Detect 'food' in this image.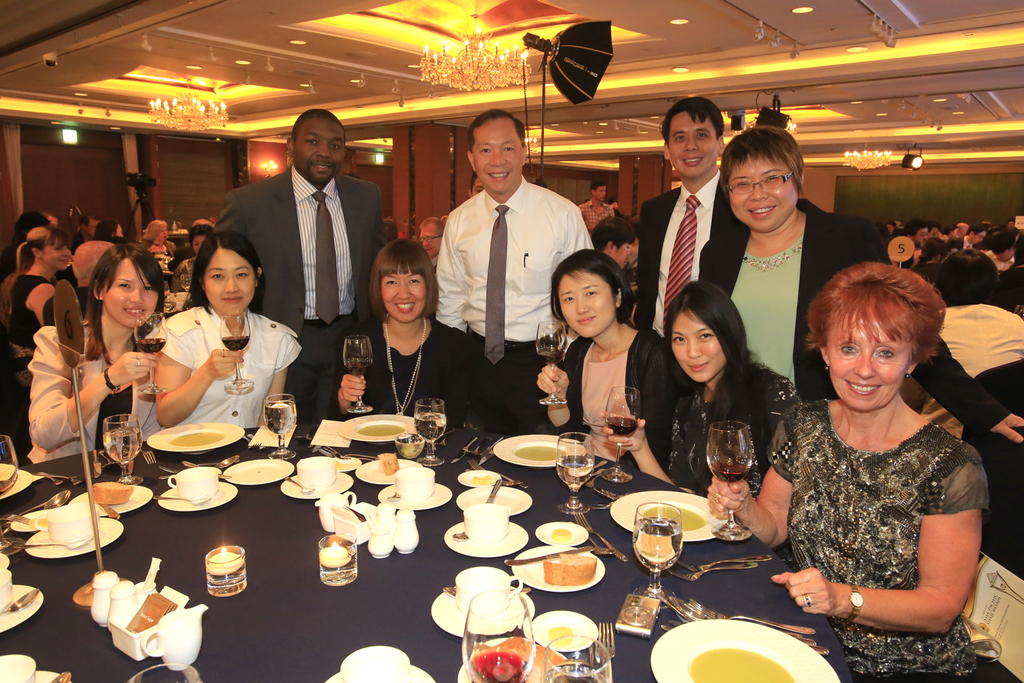
Detection: 333, 457, 357, 475.
